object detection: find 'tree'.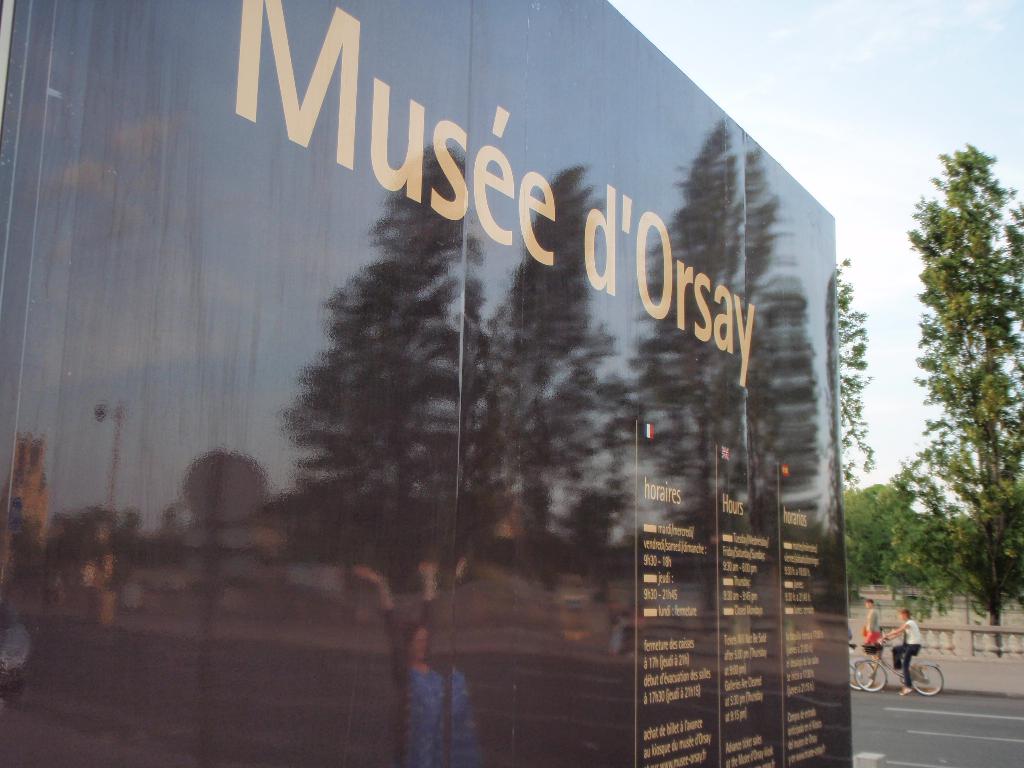
[835,509,934,617].
